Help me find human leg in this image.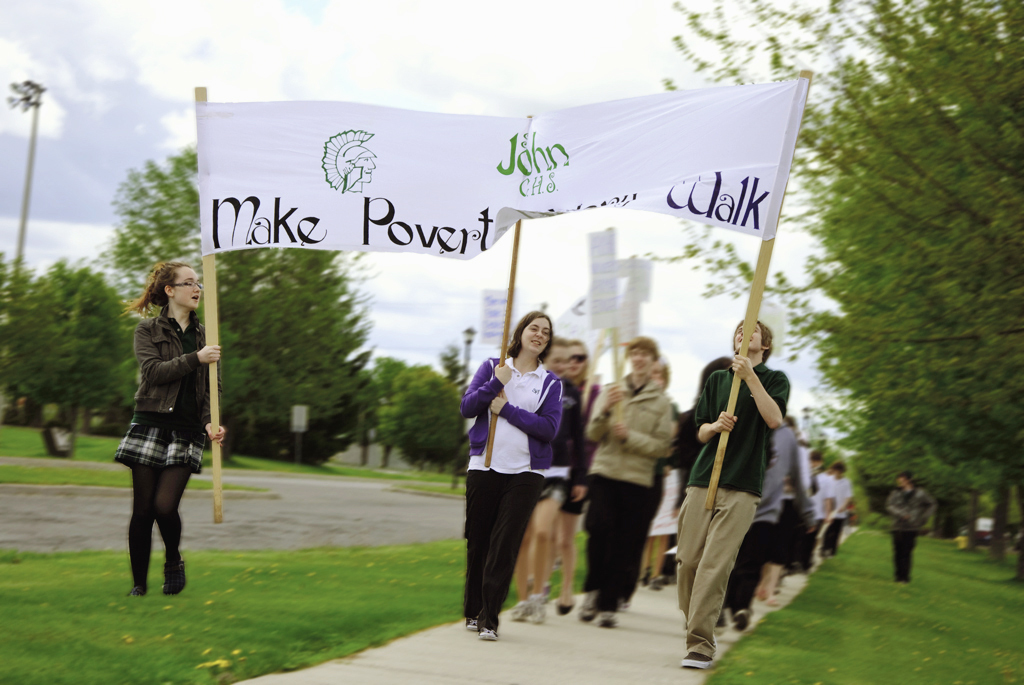
Found it: Rect(680, 493, 752, 663).
